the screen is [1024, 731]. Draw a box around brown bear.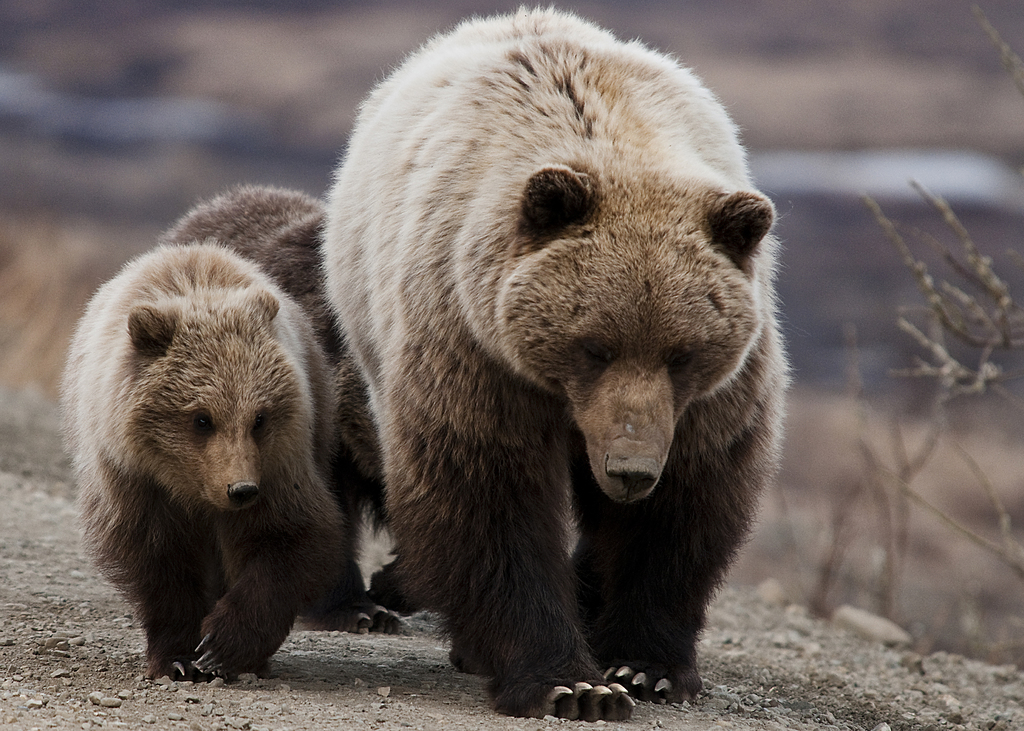
crop(159, 177, 425, 634).
